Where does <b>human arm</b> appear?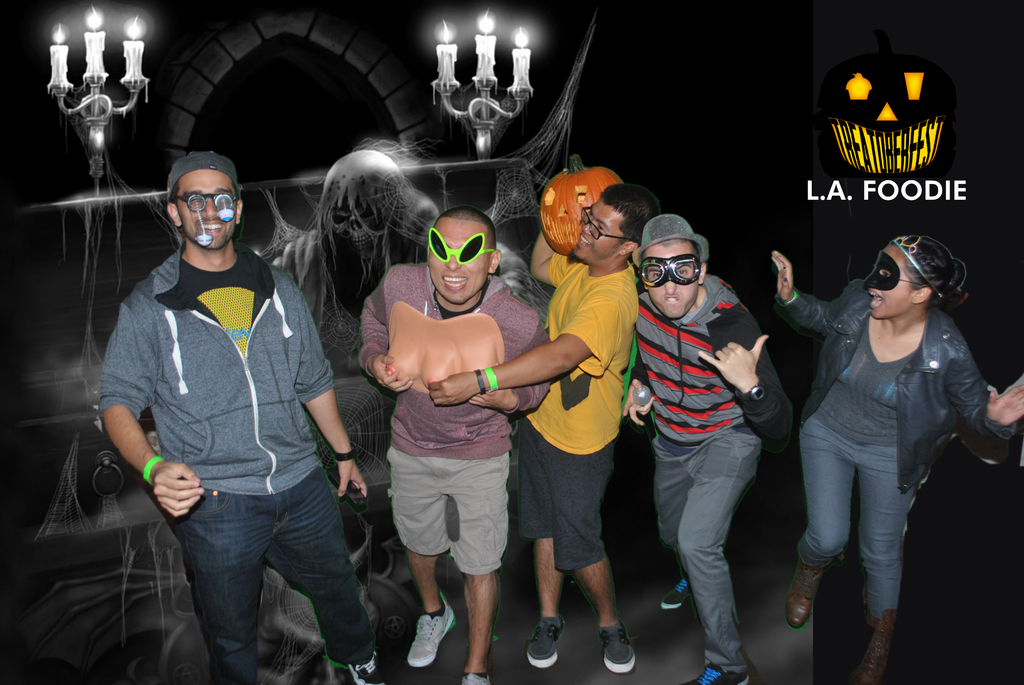
Appears at [left=454, top=308, right=559, bottom=416].
